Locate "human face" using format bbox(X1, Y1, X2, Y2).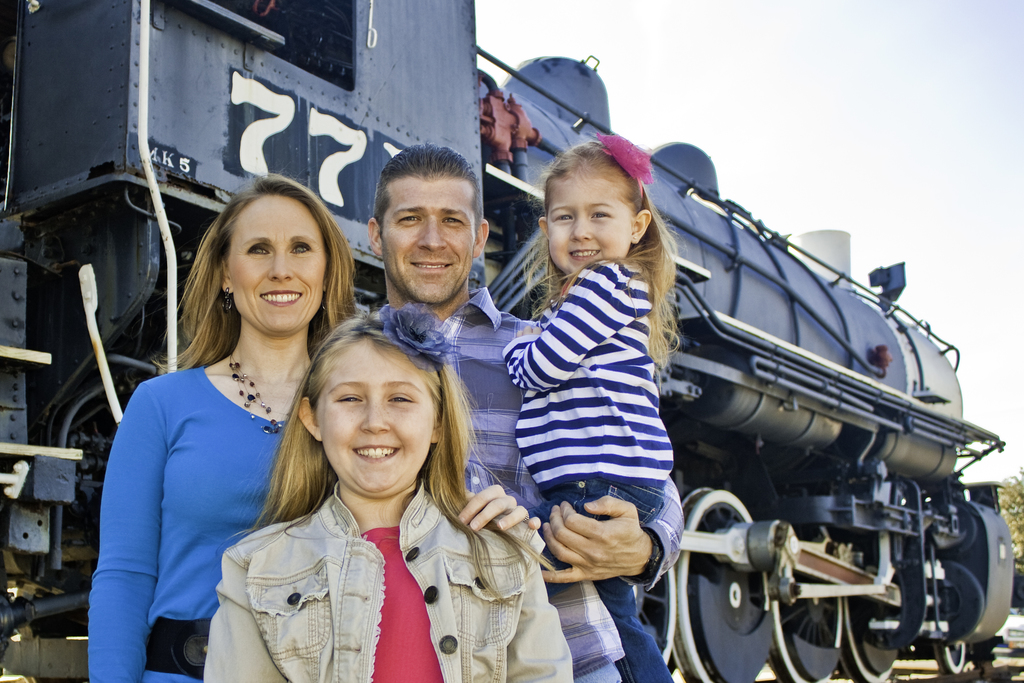
bbox(228, 193, 323, 334).
